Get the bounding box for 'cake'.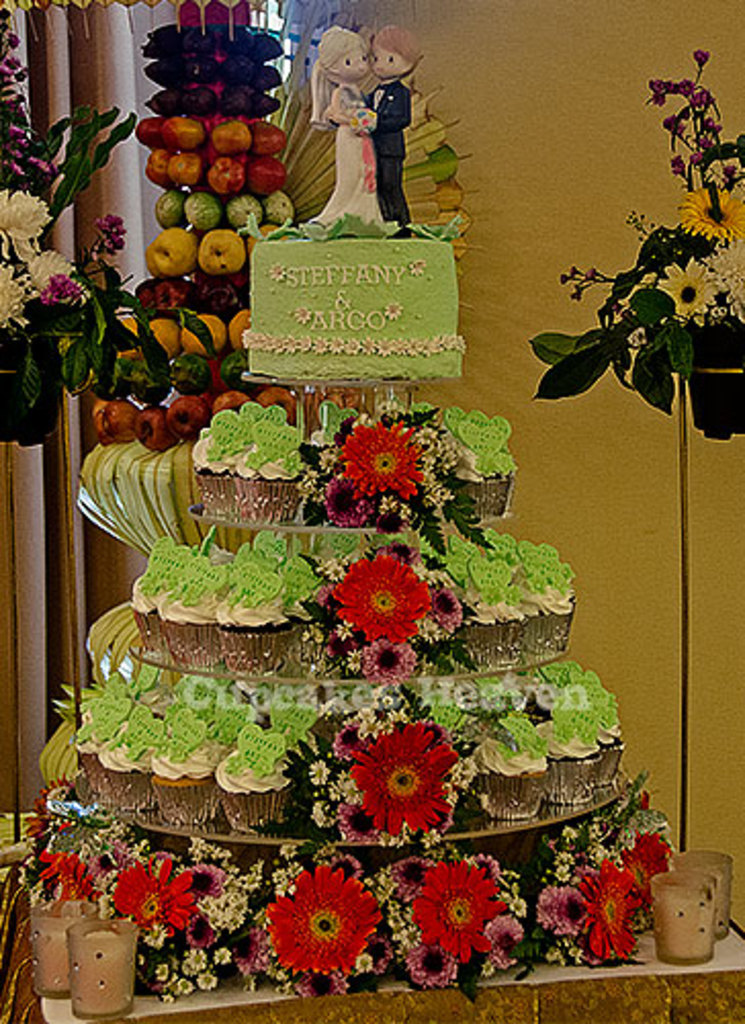
(x1=244, y1=233, x2=461, y2=383).
